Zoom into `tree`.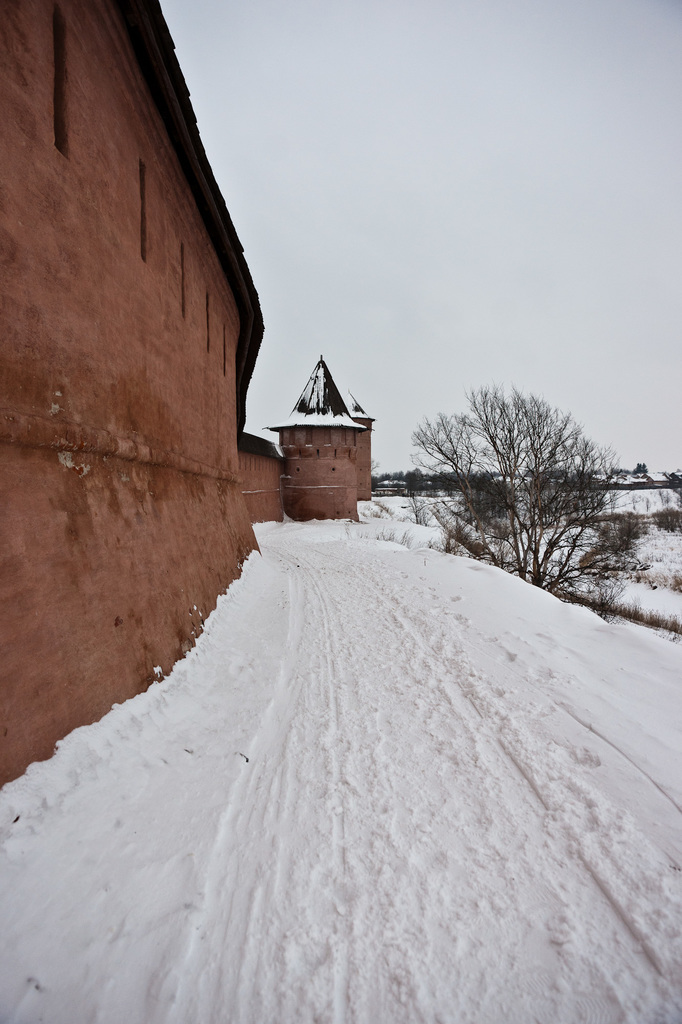
Zoom target: (left=405, top=366, right=636, bottom=601).
